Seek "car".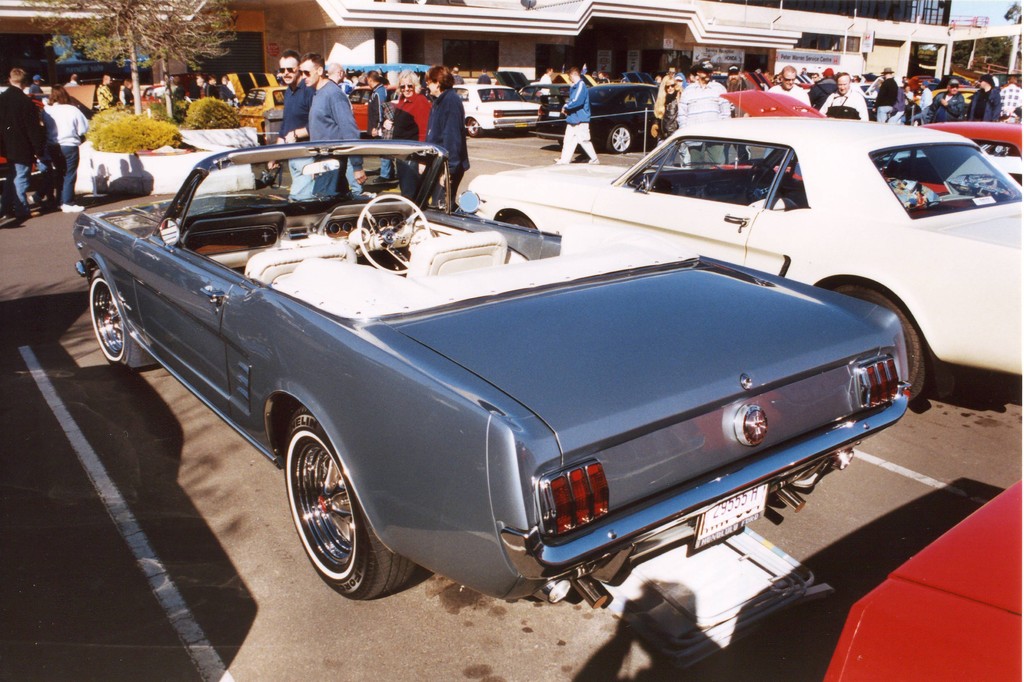
<region>824, 473, 1023, 681</region>.
